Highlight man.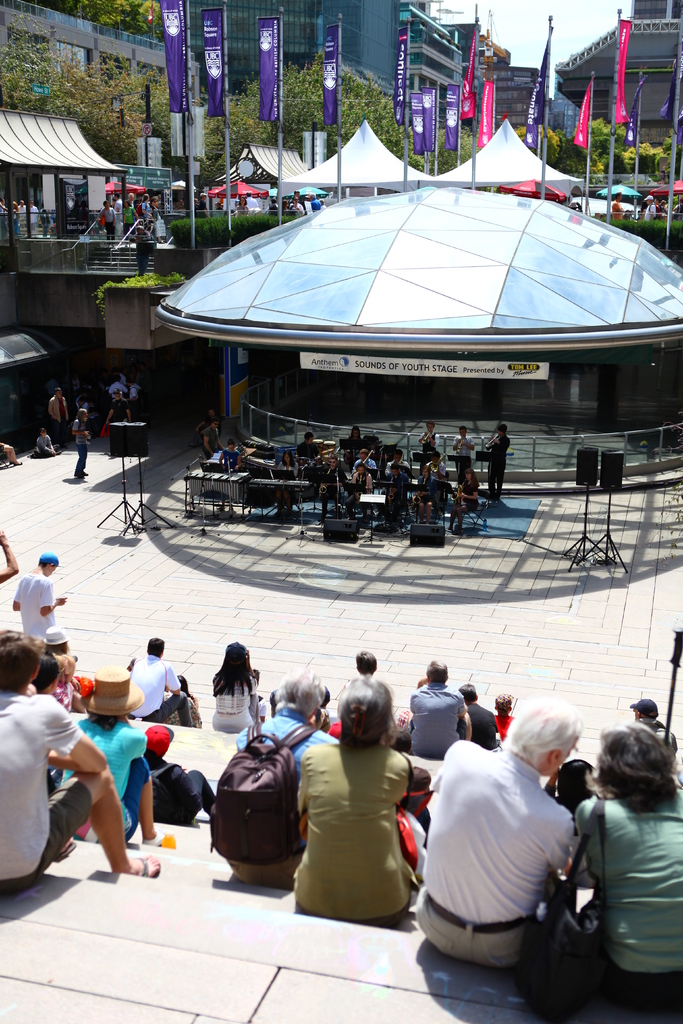
Highlighted region: (x1=453, y1=426, x2=476, y2=484).
